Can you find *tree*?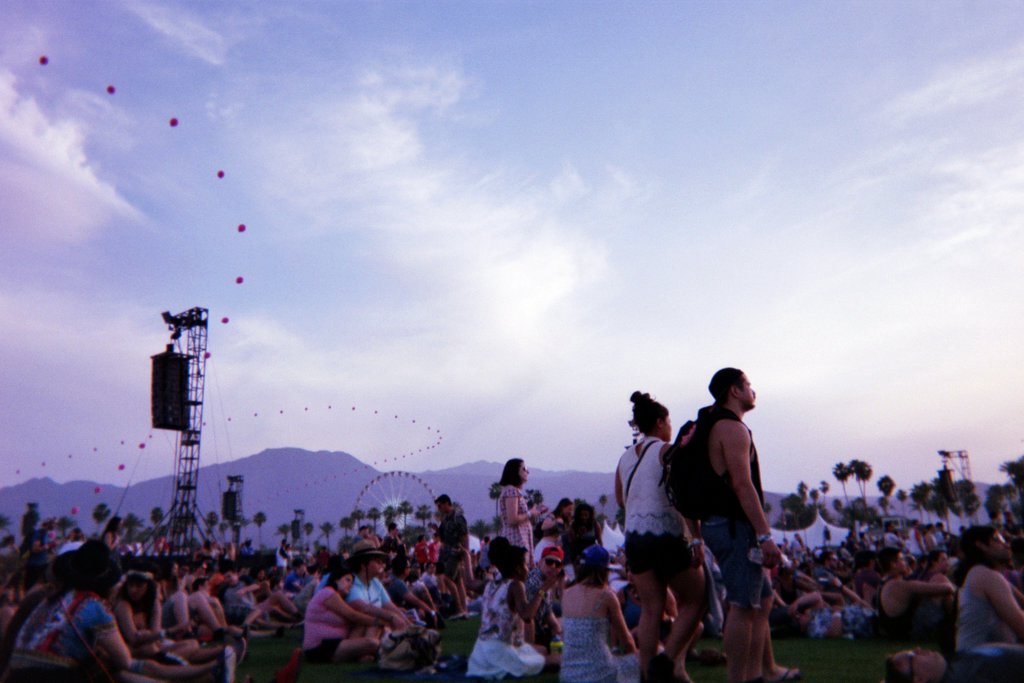
Yes, bounding box: bbox=[912, 468, 991, 549].
